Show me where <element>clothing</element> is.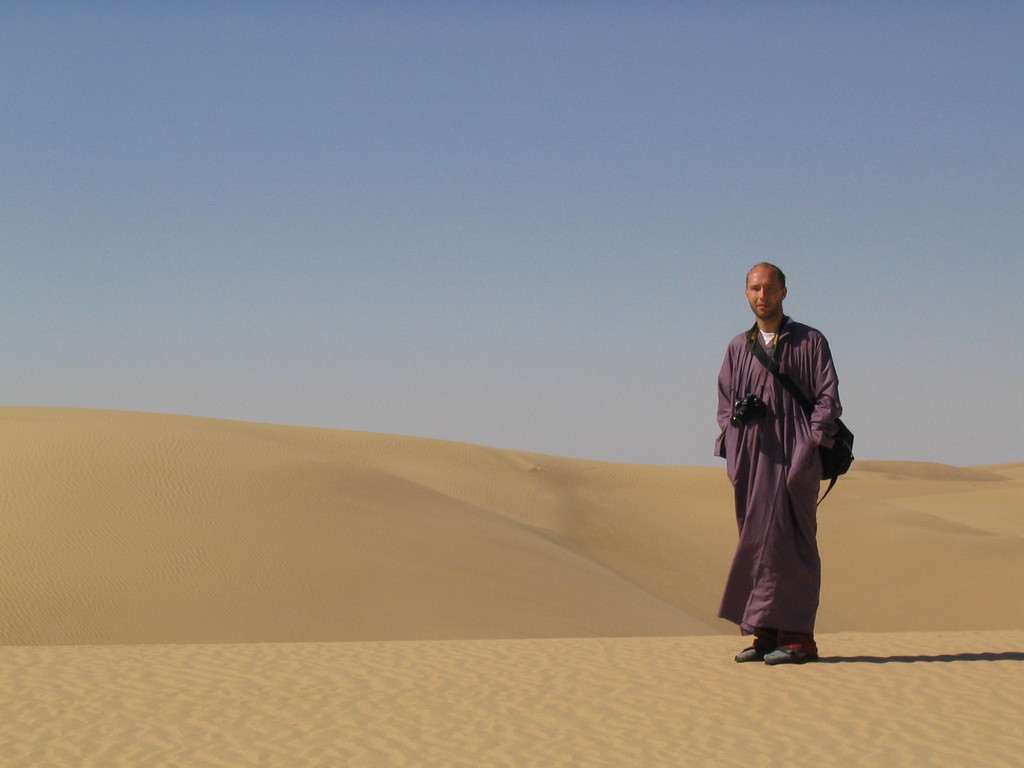
<element>clothing</element> is at 720/286/852/649.
